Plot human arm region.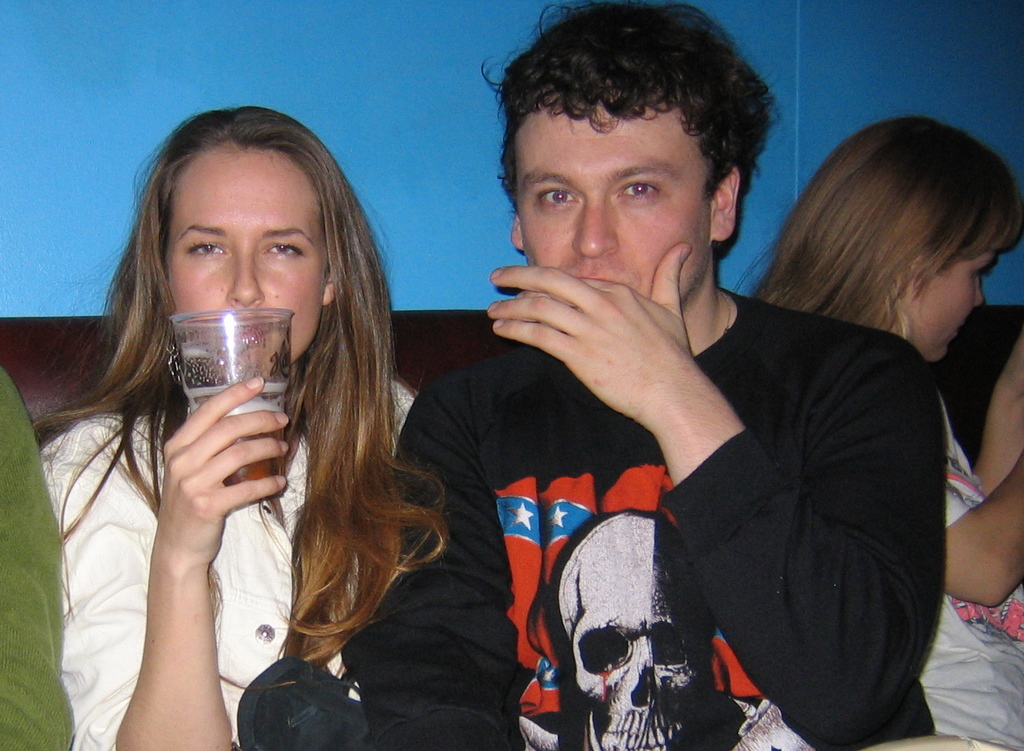
Plotted at 936:450:1023:602.
